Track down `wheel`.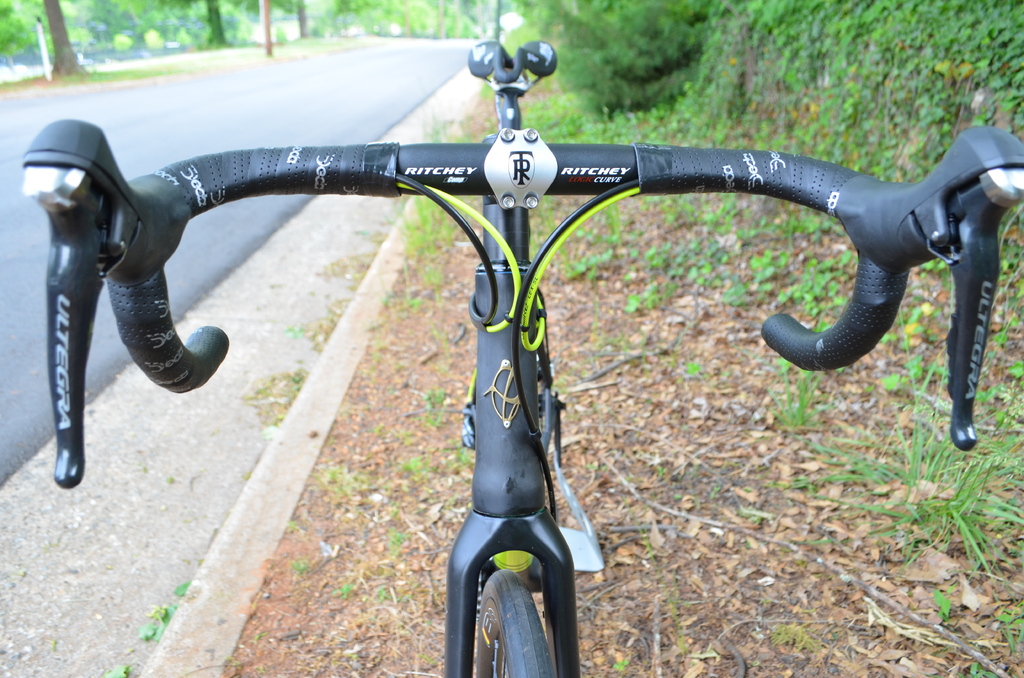
Tracked to bbox=[470, 565, 556, 677].
